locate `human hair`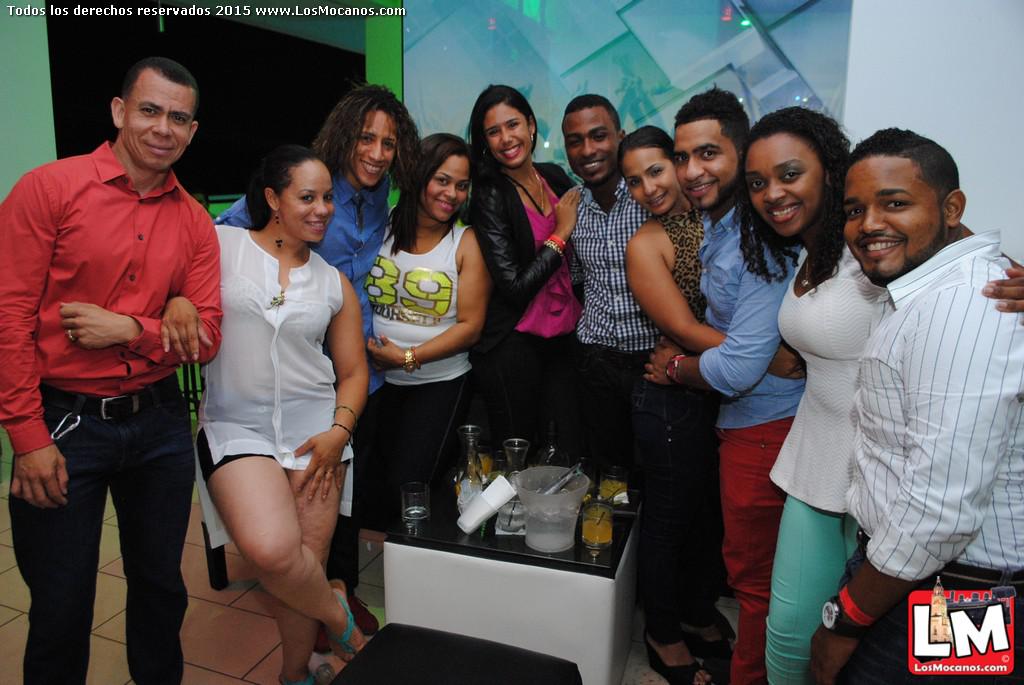
pyautogui.locateOnScreen(466, 81, 538, 200)
